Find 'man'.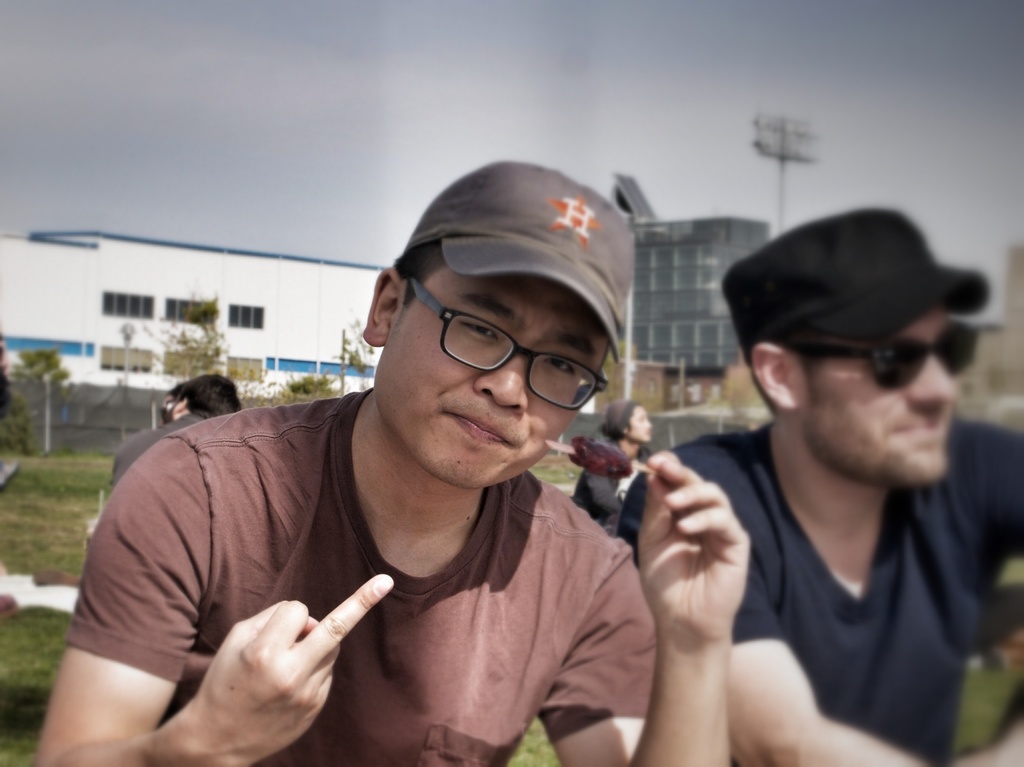
106:372:249:493.
